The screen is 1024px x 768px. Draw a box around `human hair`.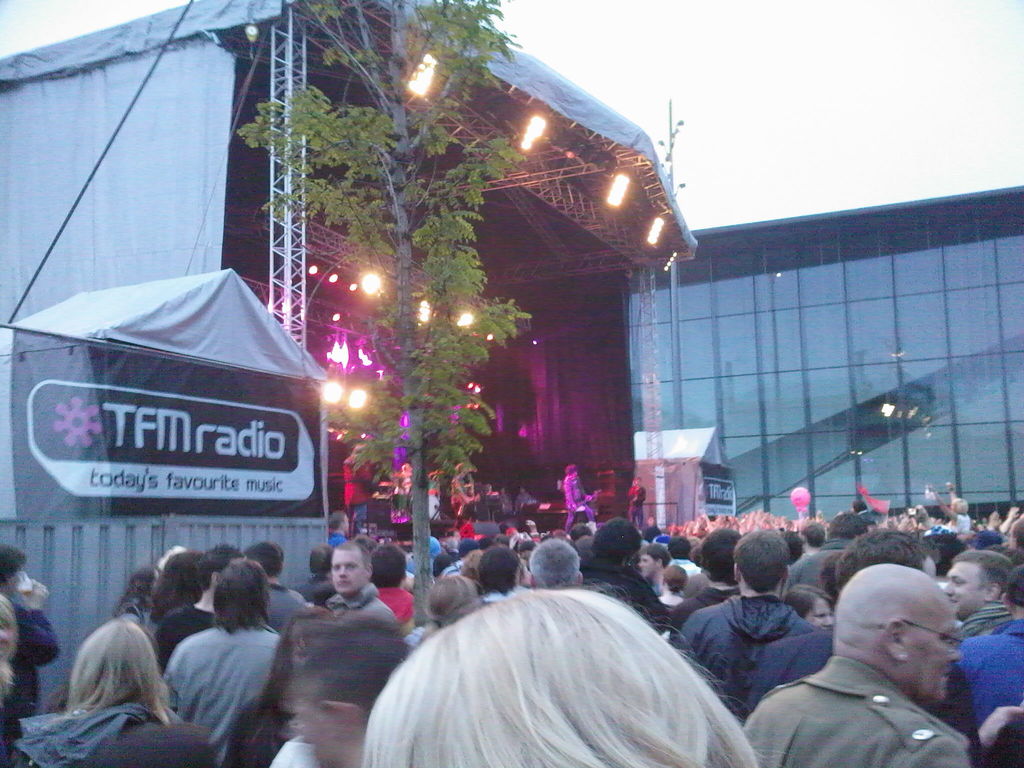
{"left": 420, "top": 572, "right": 480, "bottom": 644}.
